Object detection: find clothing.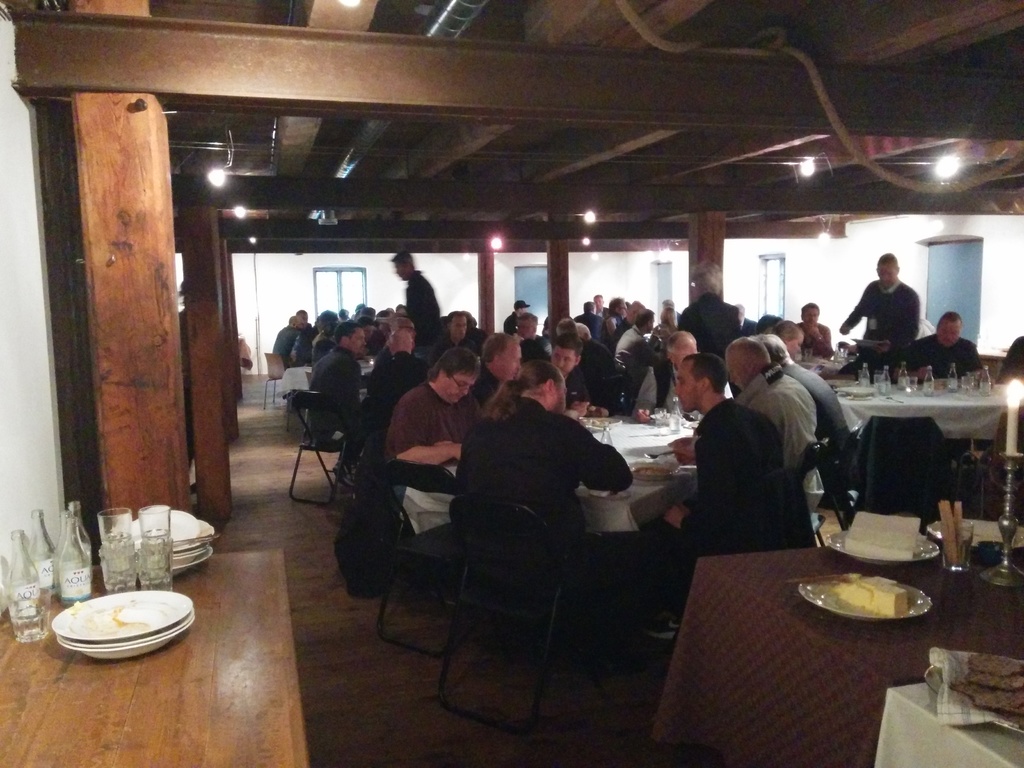
{"x1": 562, "y1": 366, "x2": 603, "y2": 407}.
